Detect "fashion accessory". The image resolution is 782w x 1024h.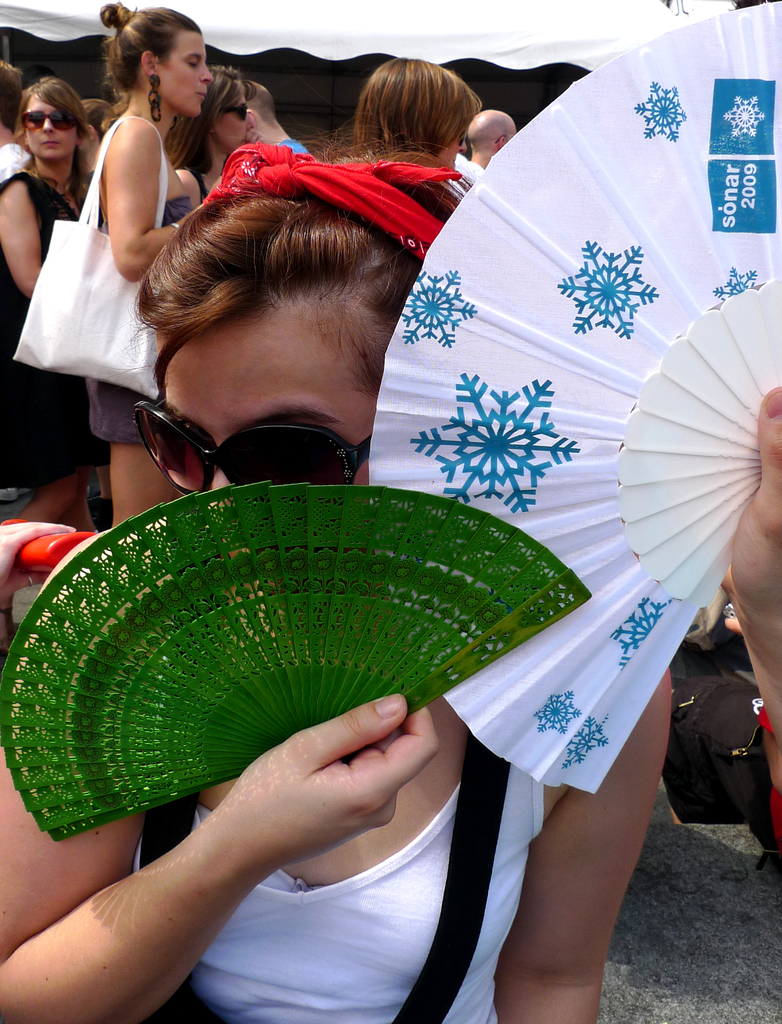
205,141,456,266.
